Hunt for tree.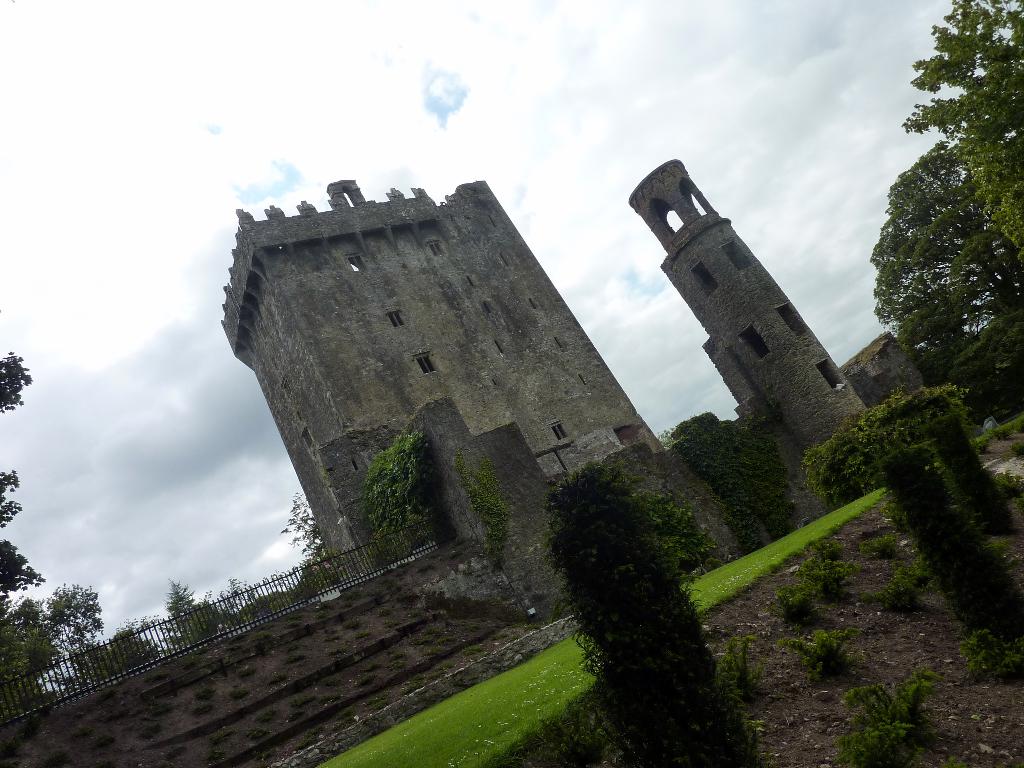
Hunted down at 872,440,1023,686.
